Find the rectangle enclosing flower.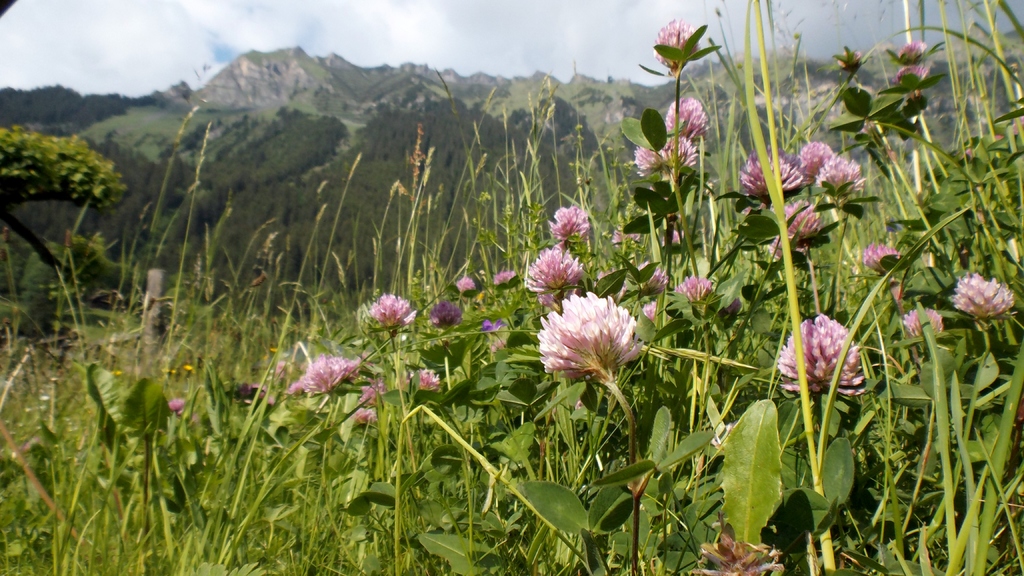
box(648, 15, 706, 72).
